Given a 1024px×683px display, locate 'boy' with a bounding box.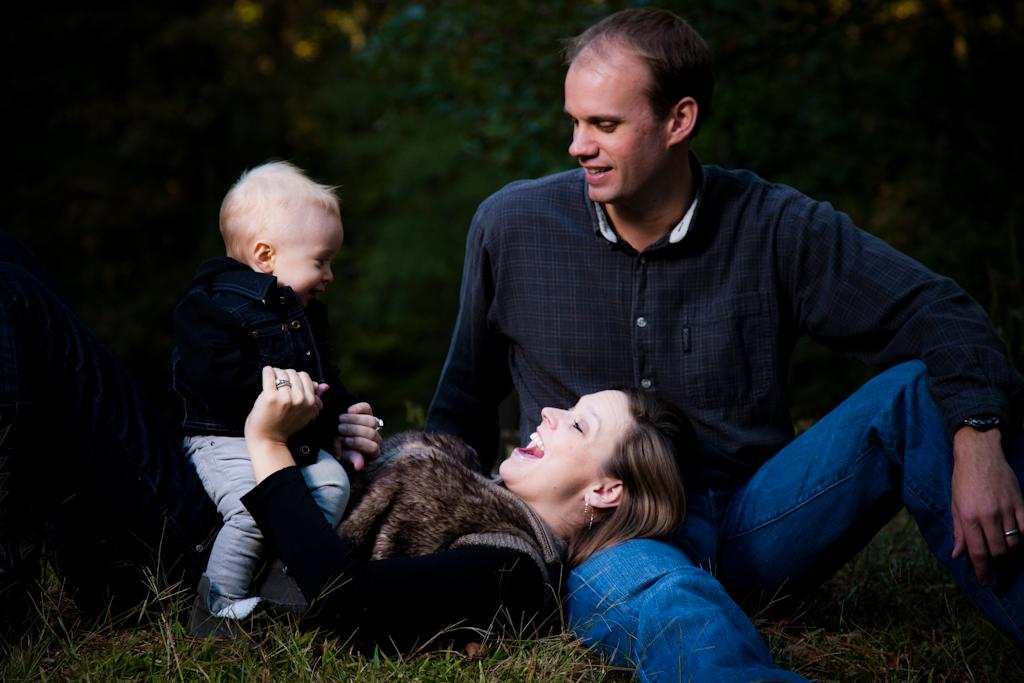
Located: bbox=(172, 156, 347, 636).
